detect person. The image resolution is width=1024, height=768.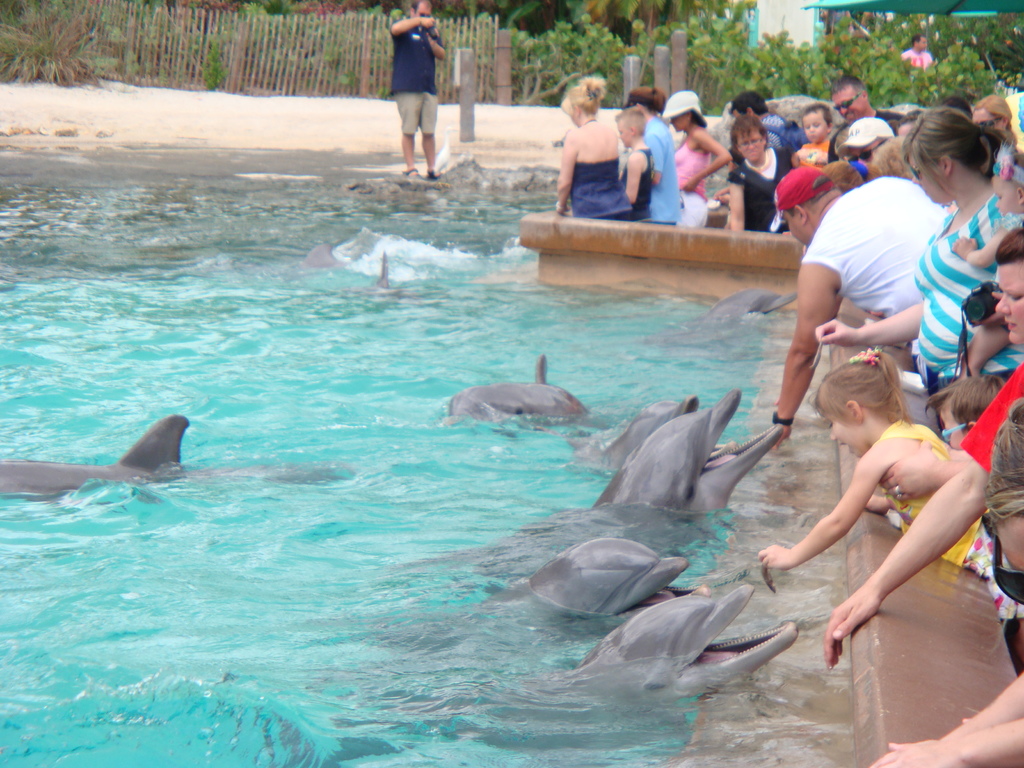
872,403,1023,767.
